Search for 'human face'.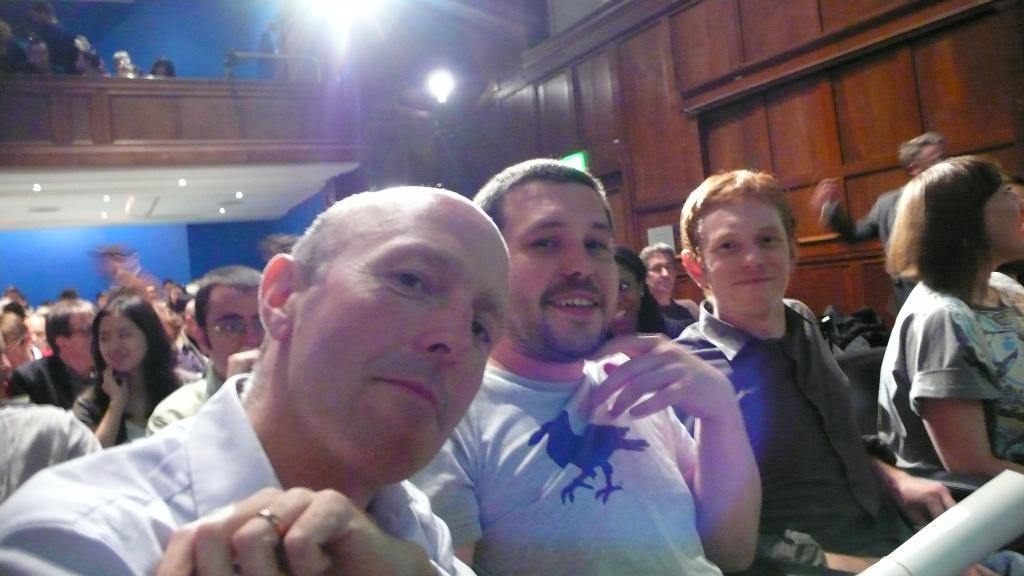
Found at (614,257,644,326).
